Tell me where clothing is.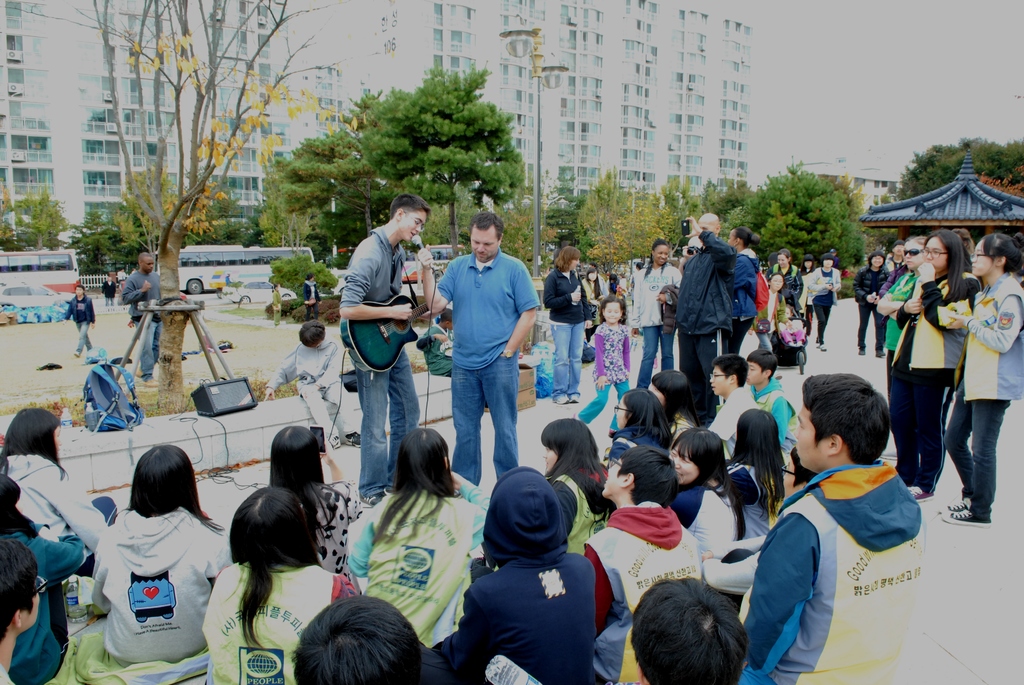
clothing is at crop(0, 517, 82, 684).
